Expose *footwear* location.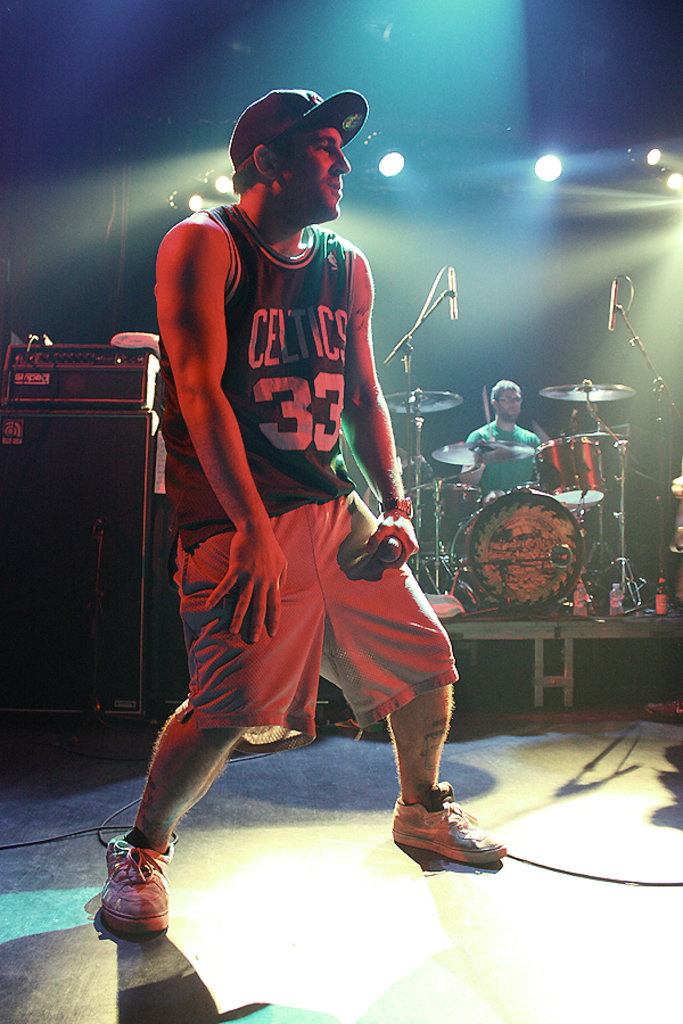
Exposed at {"left": 390, "top": 806, "right": 493, "bottom": 878}.
